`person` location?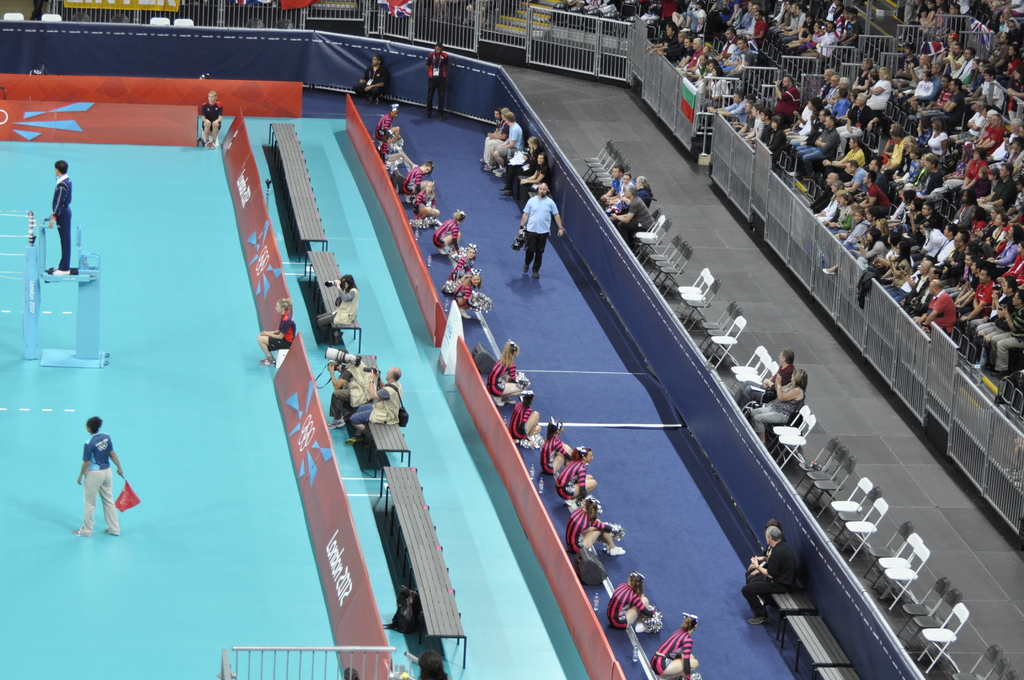
(200, 90, 223, 147)
